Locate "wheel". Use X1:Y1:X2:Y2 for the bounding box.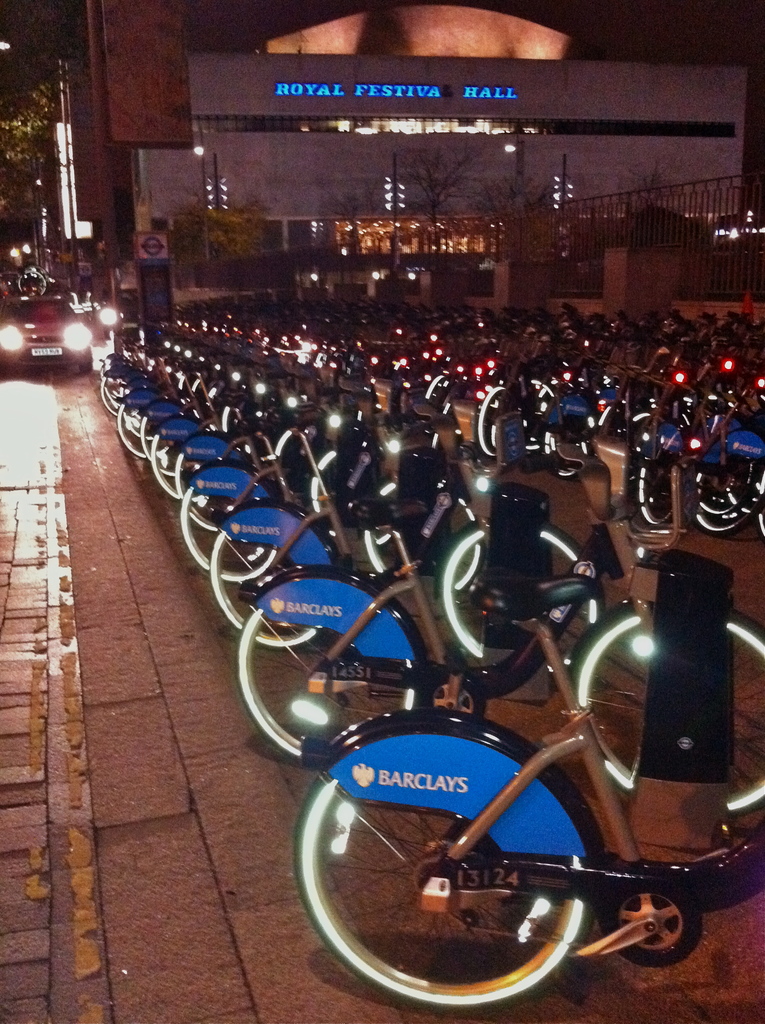
293:760:593:1021.
